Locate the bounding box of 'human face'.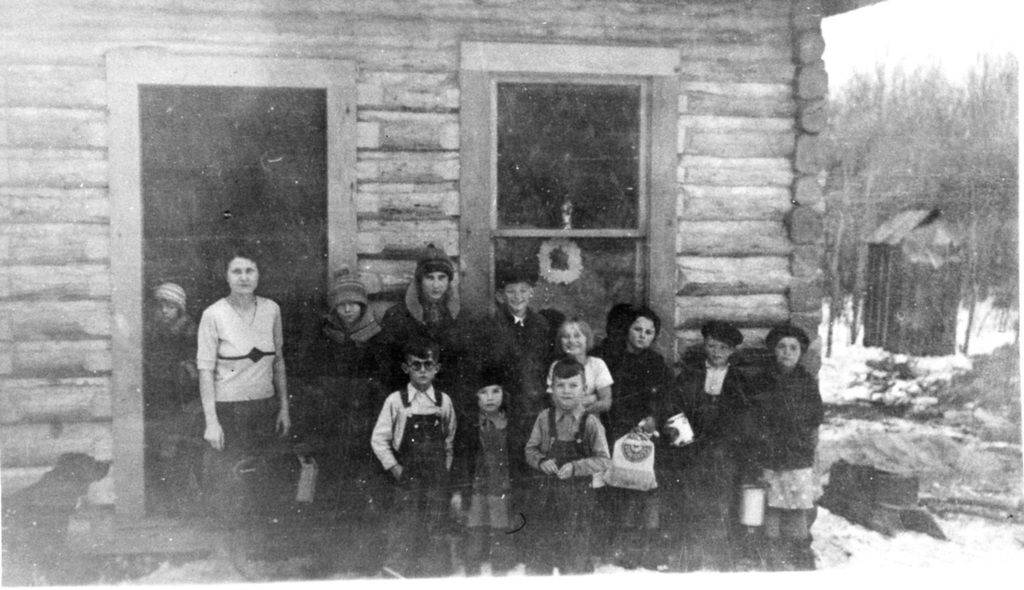
Bounding box: {"left": 557, "top": 321, "right": 581, "bottom": 355}.
